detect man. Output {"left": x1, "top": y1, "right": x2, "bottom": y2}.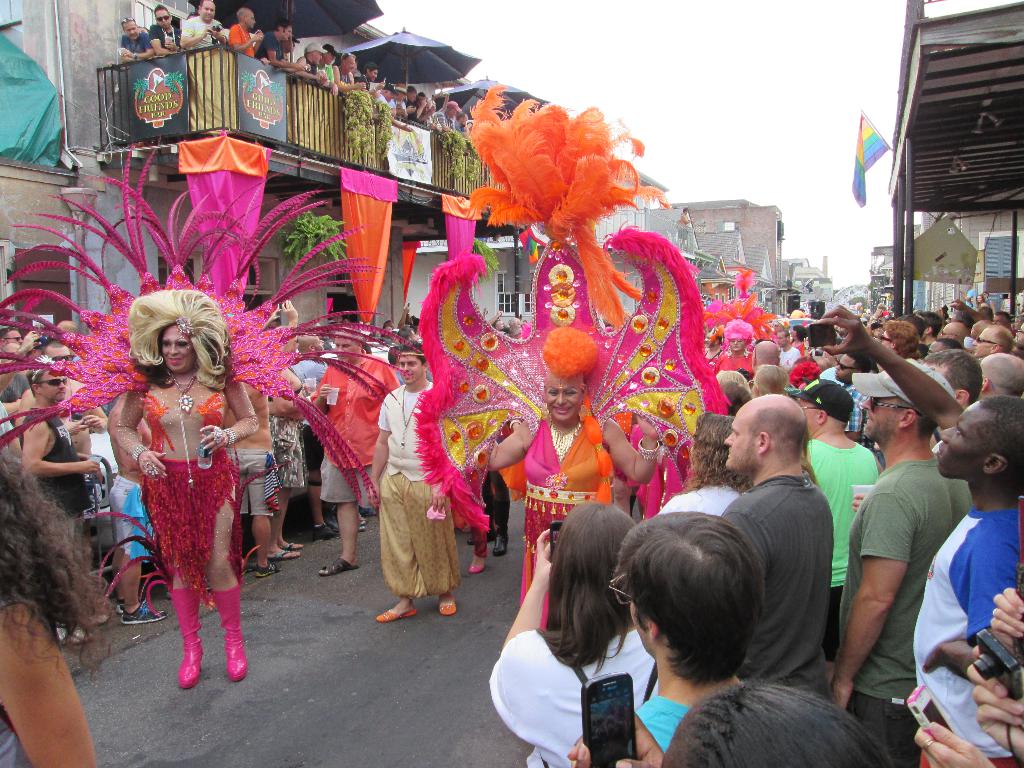
{"left": 301, "top": 323, "right": 397, "bottom": 599}.
